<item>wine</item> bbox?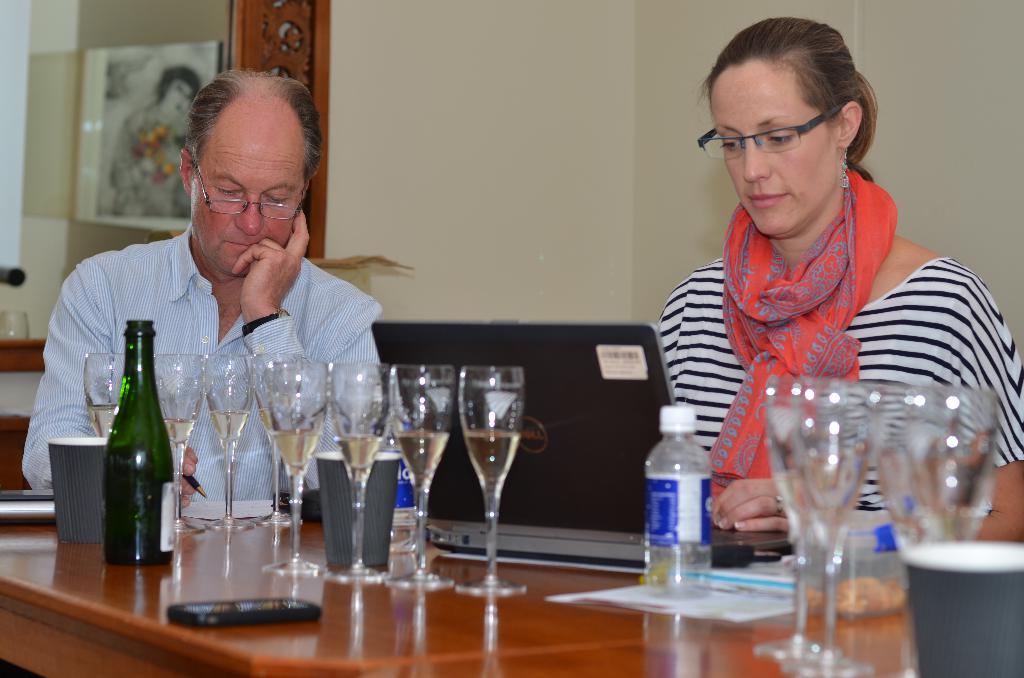
bbox=[260, 410, 271, 441]
